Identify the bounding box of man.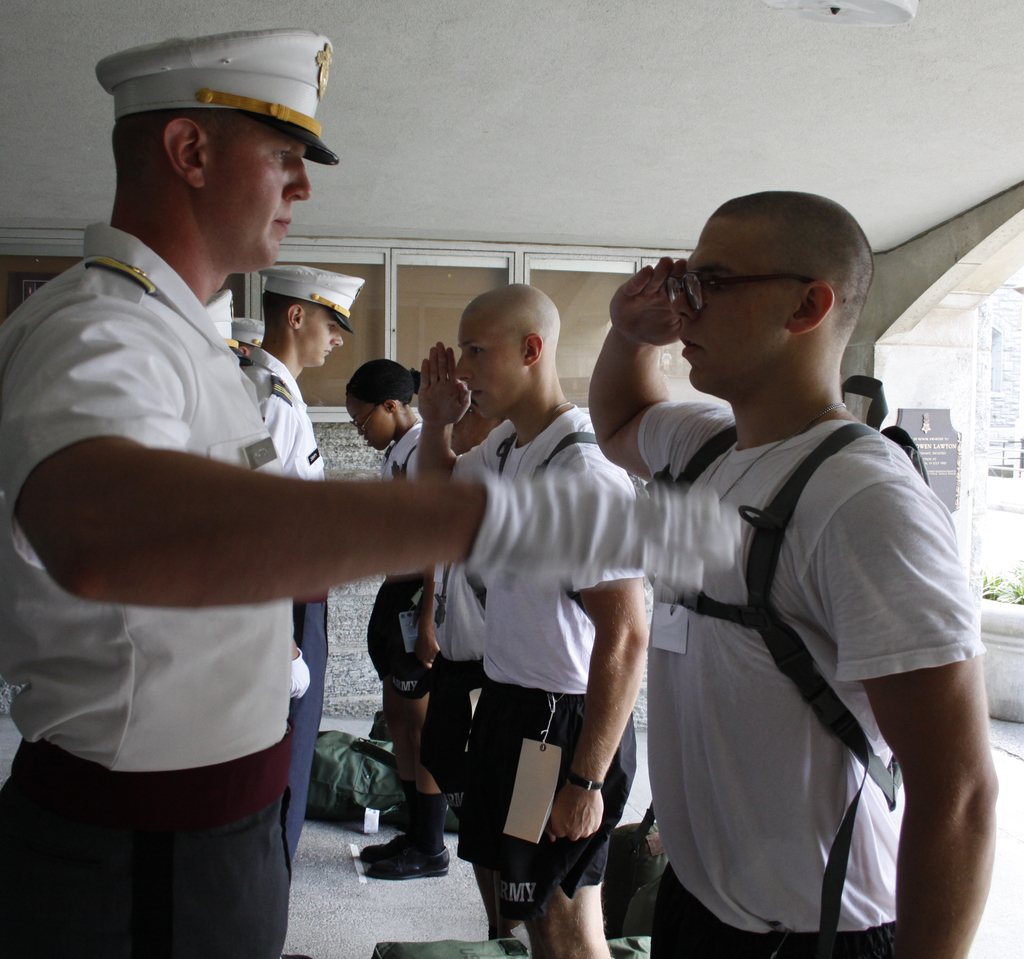
{"left": 419, "top": 366, "right": 508, "bottom": 939}.
